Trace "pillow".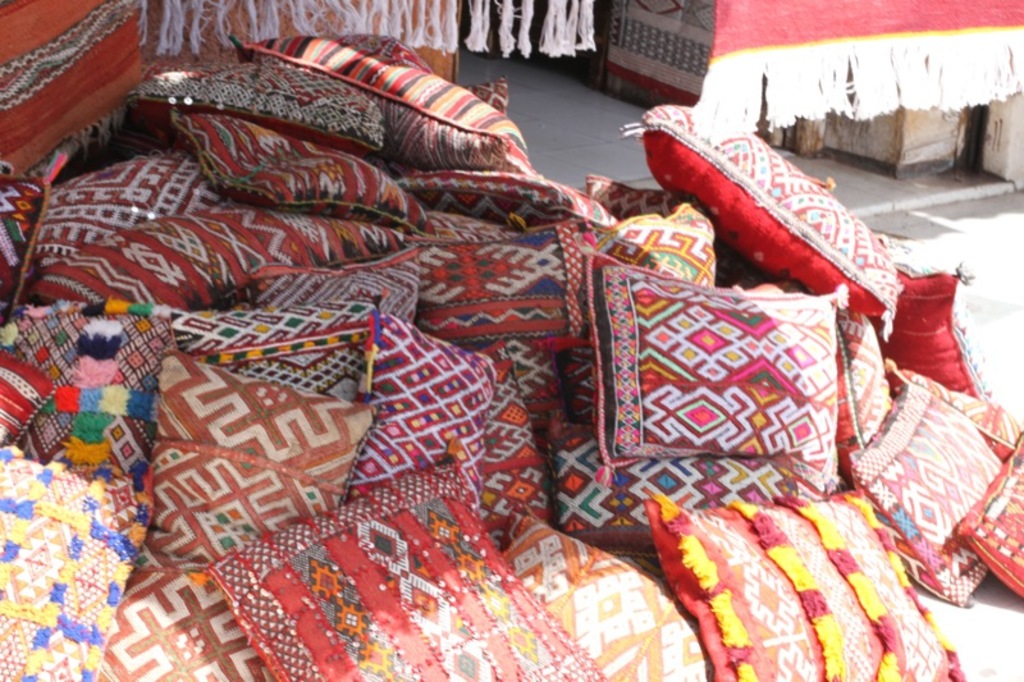
Traced to 639 104 901 344.
